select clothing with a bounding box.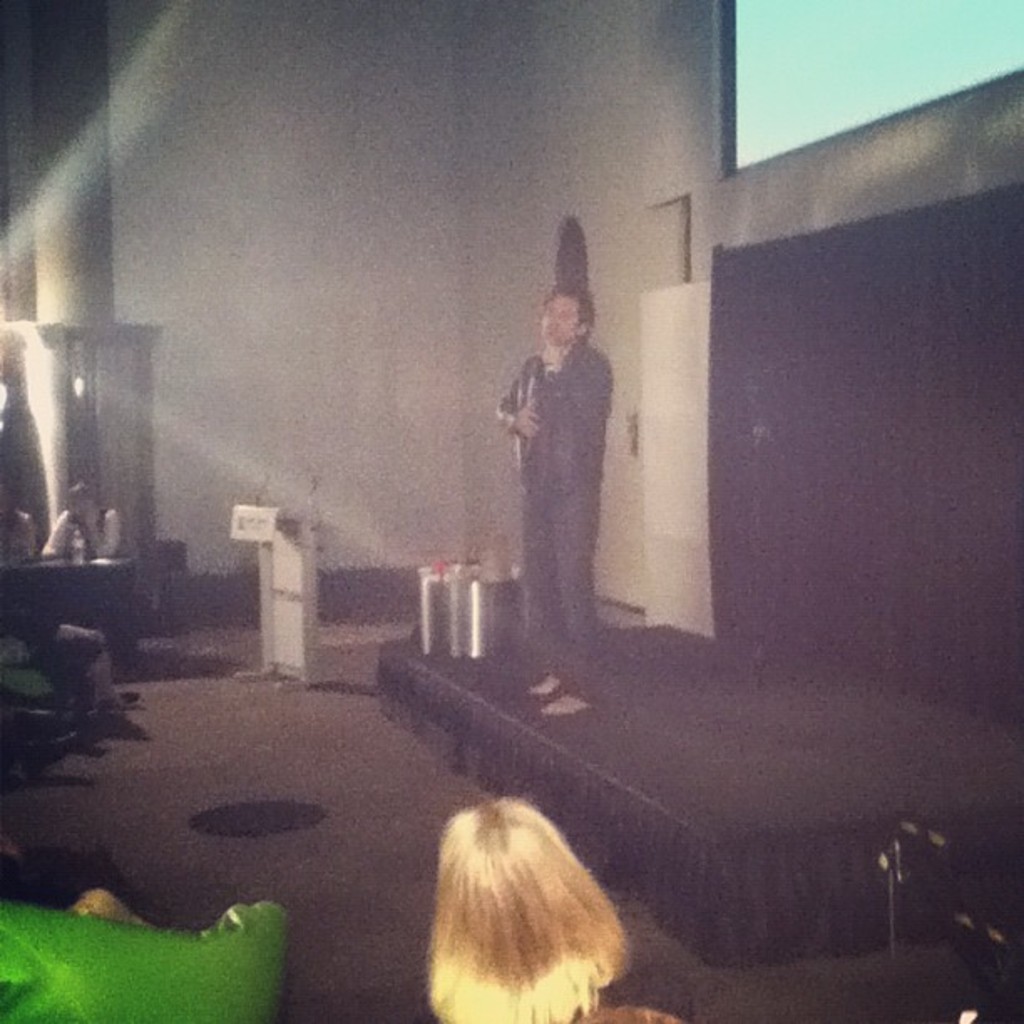
<box>494,336,611,696</box>.
